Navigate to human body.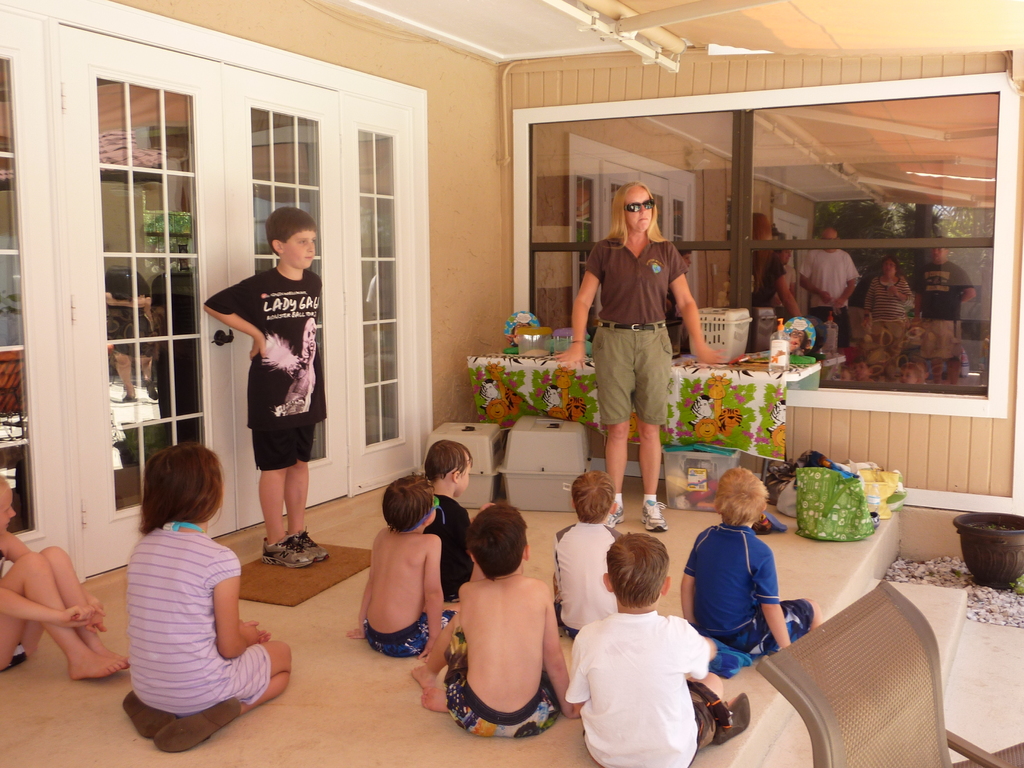
Navigation target: bbox=(206, 207, 328, 568).
